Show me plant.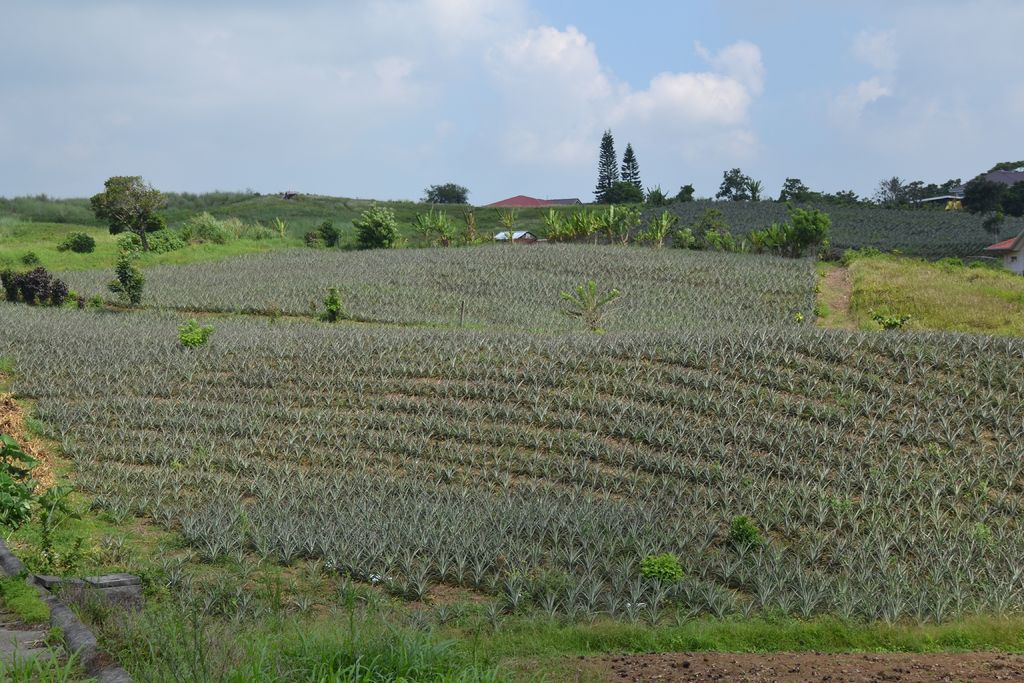
plant is here: crop(87, 289, 113, 320).
